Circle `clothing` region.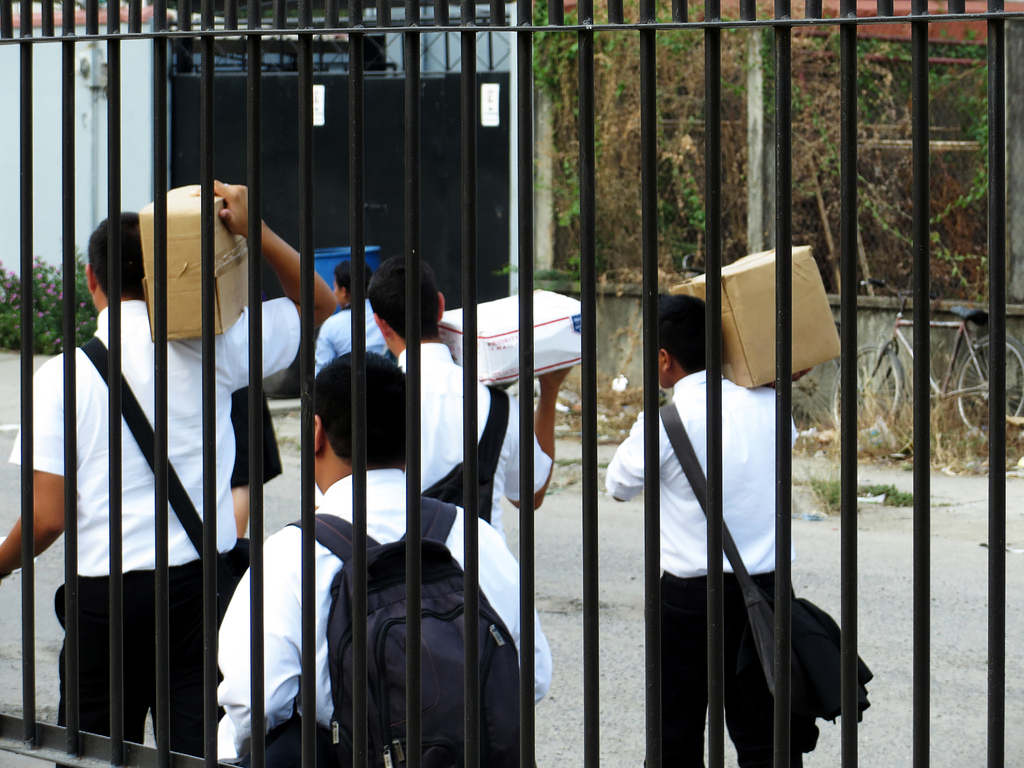
Region: 233/393/283/490.
